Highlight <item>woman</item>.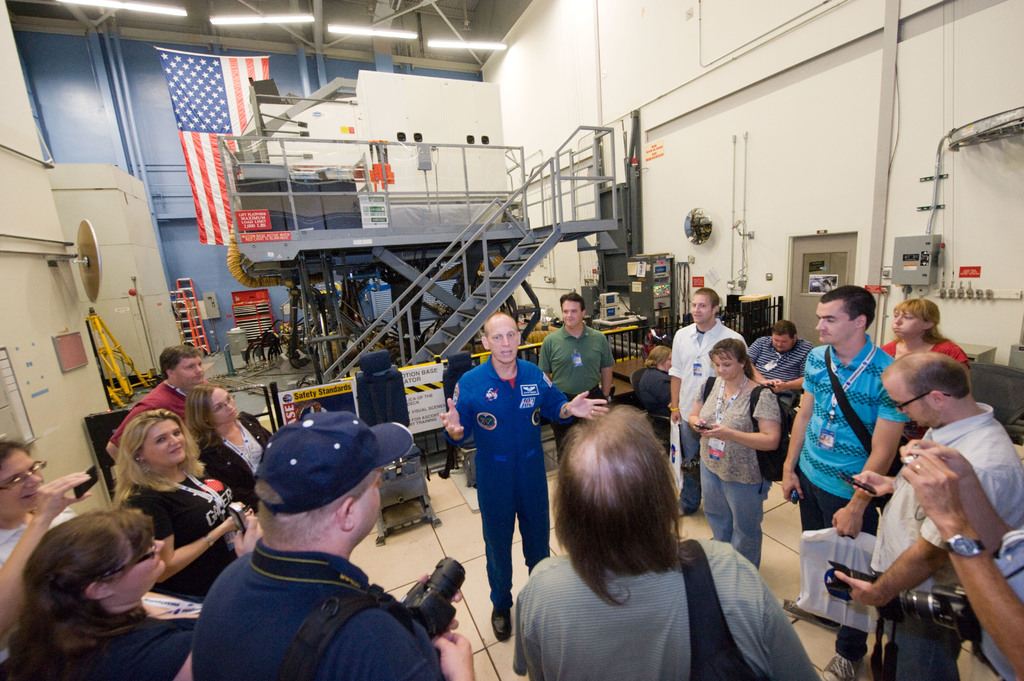
Highlighted region: l=114, t=407, r=250, b=600.
